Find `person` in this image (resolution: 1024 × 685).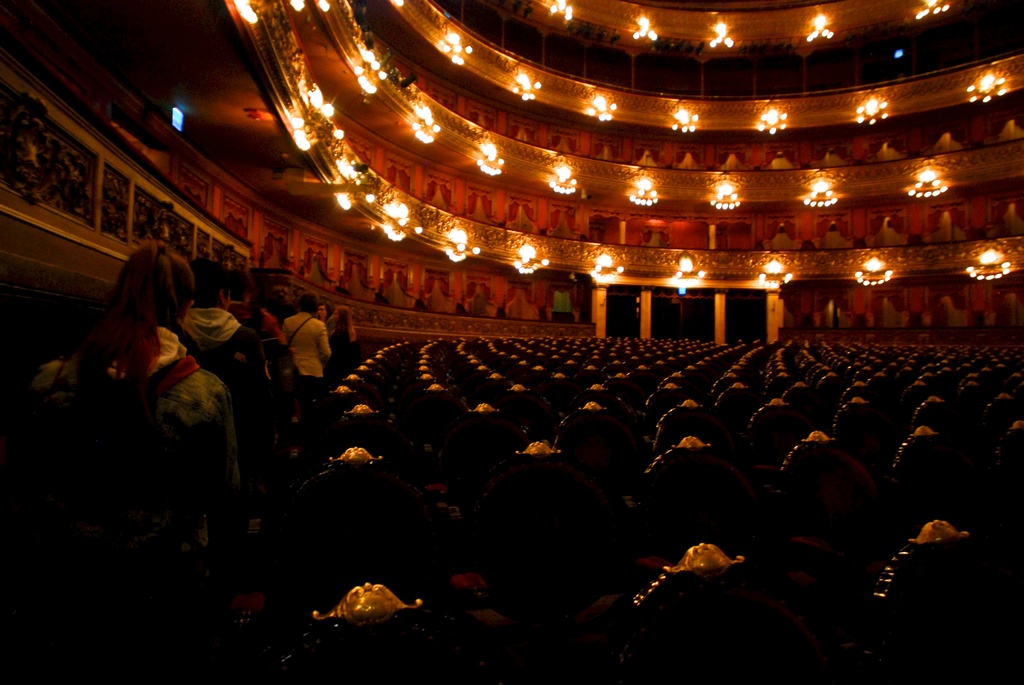
314,305,328,321.
